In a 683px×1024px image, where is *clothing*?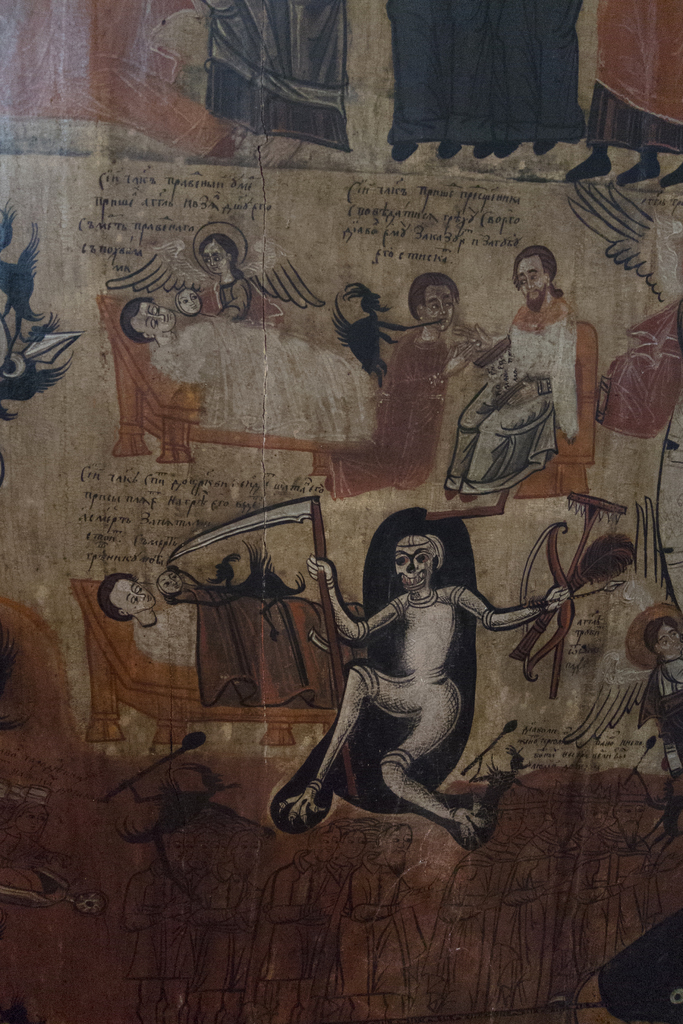
region(350, 585, 460, 777).
